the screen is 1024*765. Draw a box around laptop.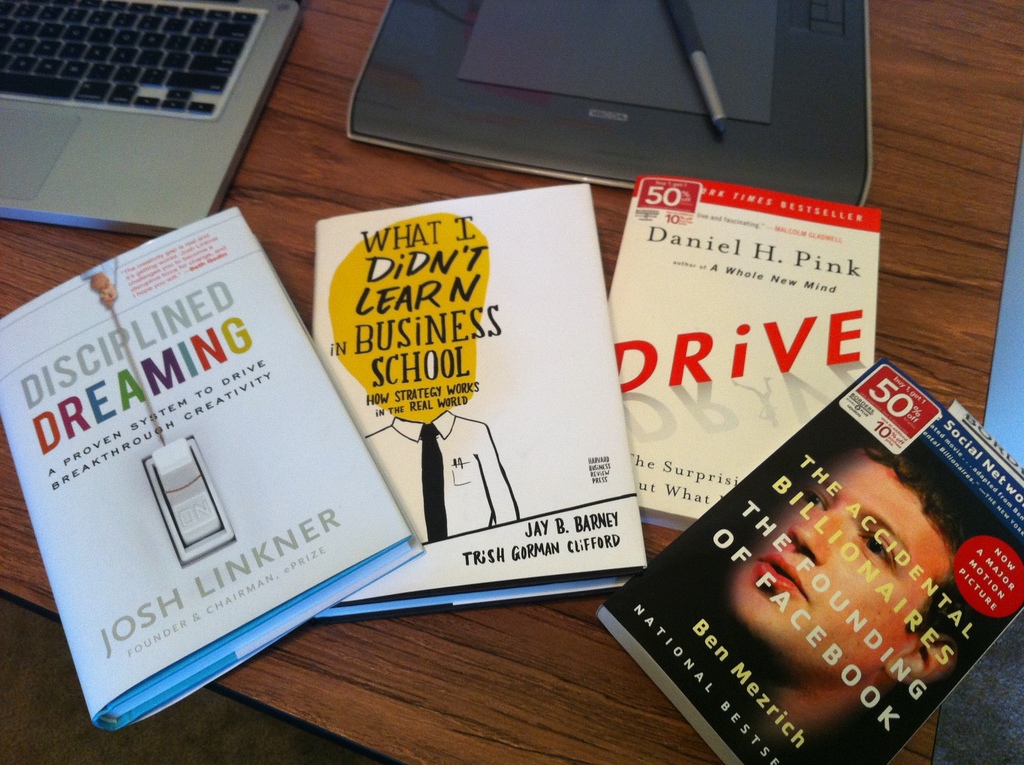
<box>12,0,305,226</box>.
